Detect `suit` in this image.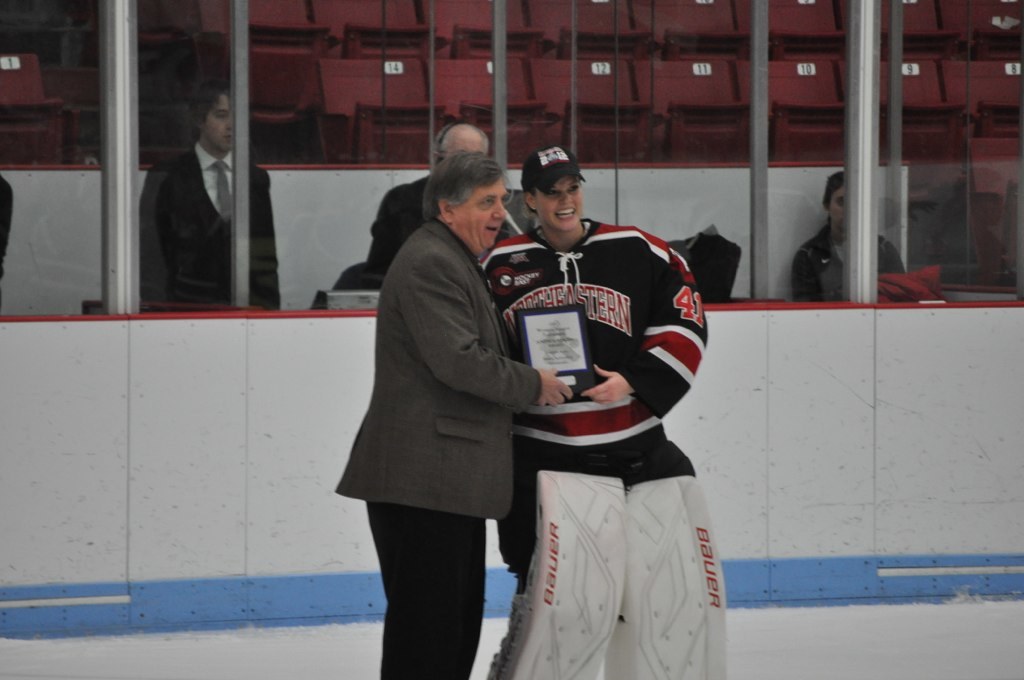
Detection: detection(340, 164, 573, 667).
